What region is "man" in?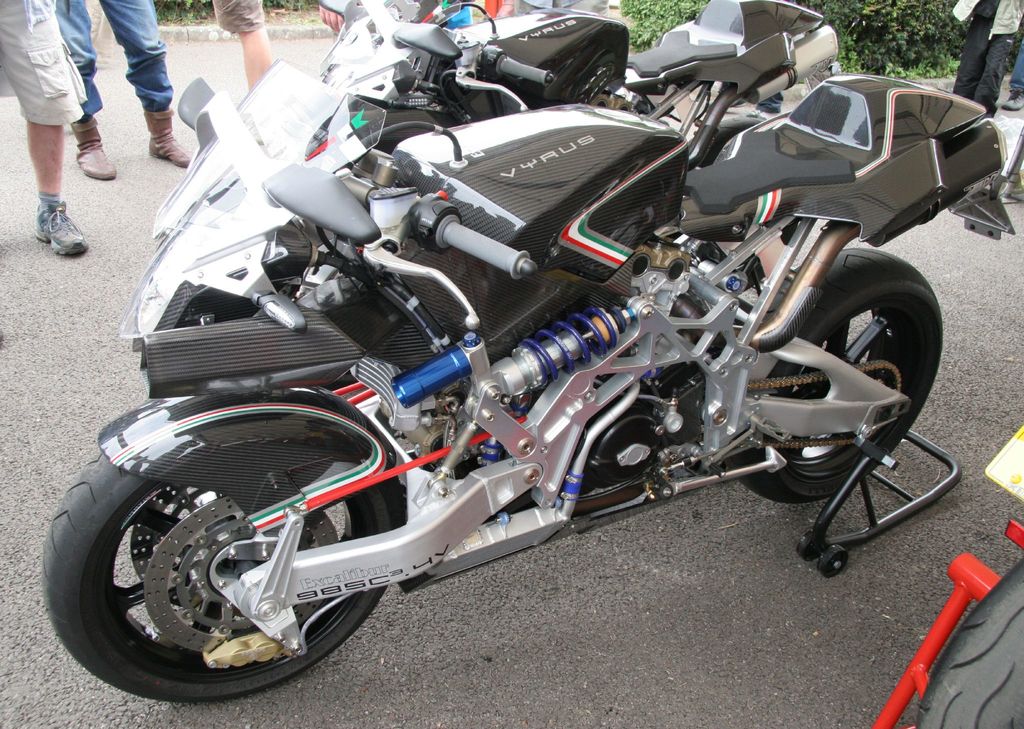
Rect(59, 0, 193, 161).
